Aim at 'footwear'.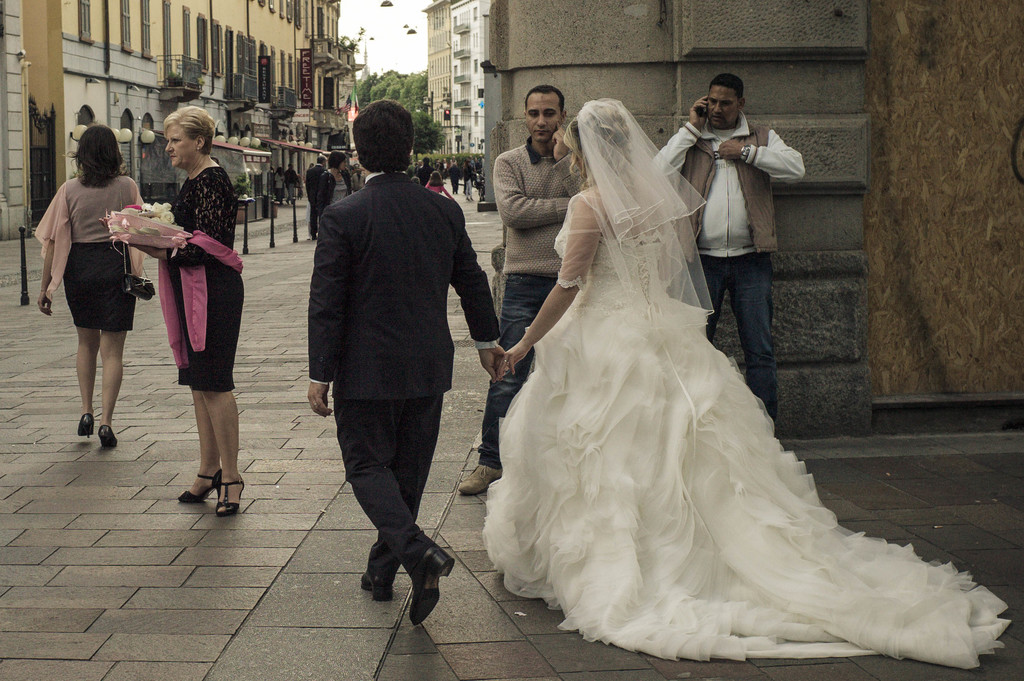
Aimed at 217, 470, 243, 517.
